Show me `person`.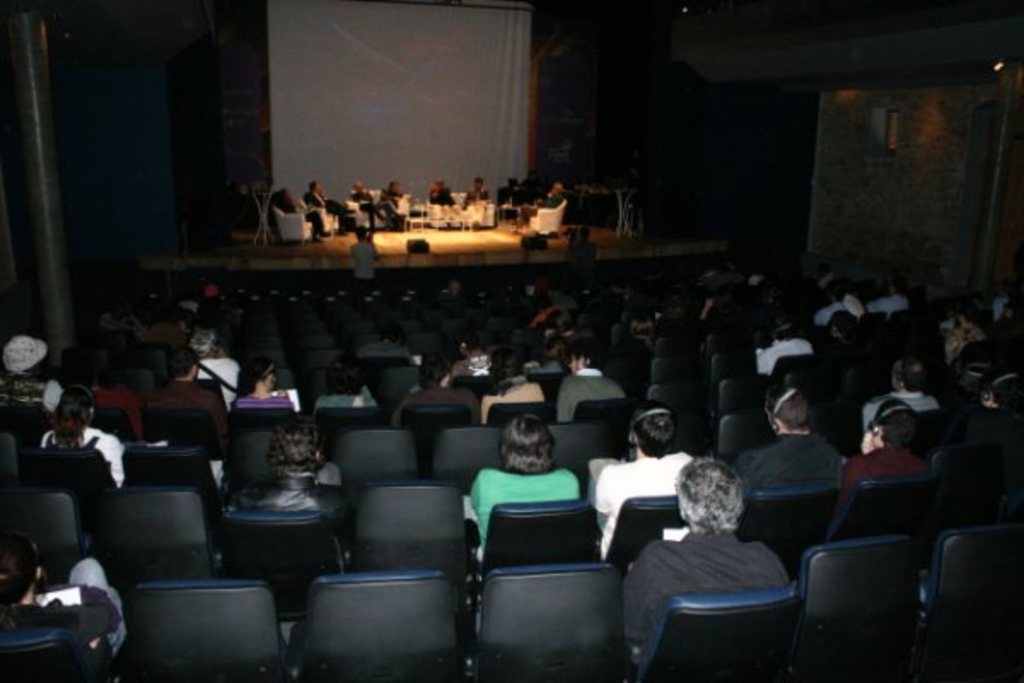
`person` is here: bbox=(584, 401, 705, 558).
